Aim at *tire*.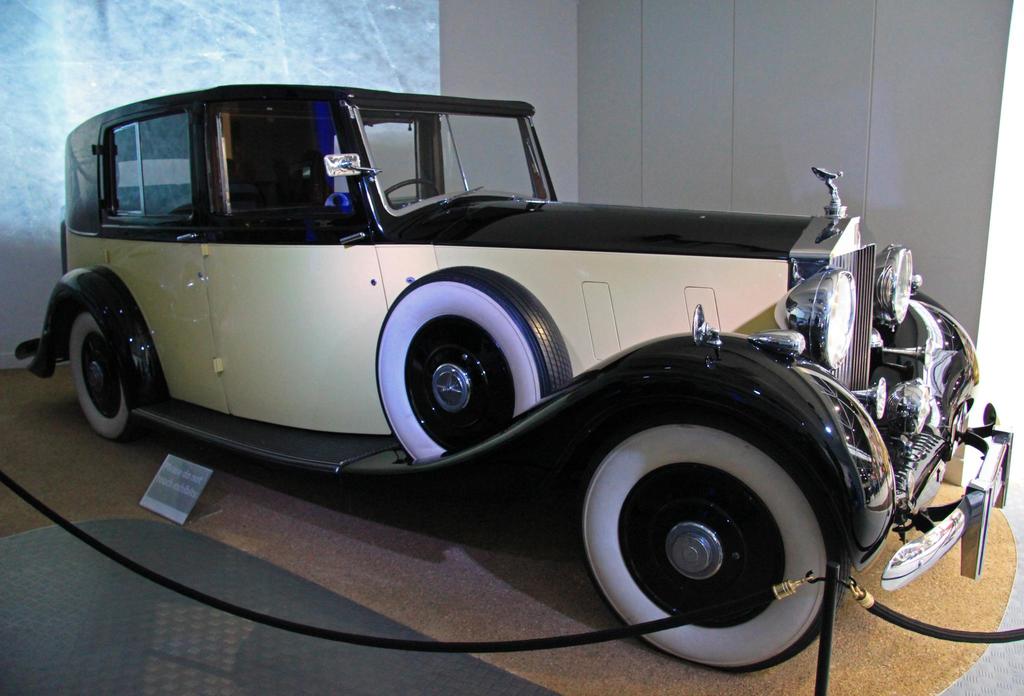
Aimed at bbox=[381, 265, 570, 460].
